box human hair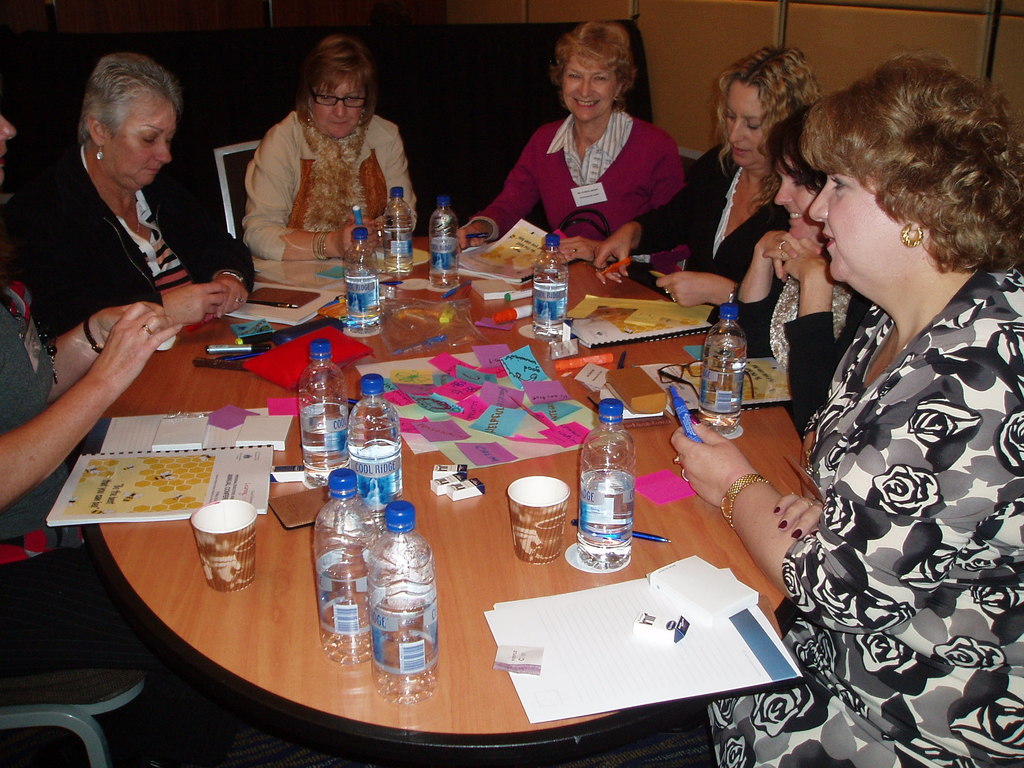
bbox=[77, 54, 186, 141]
